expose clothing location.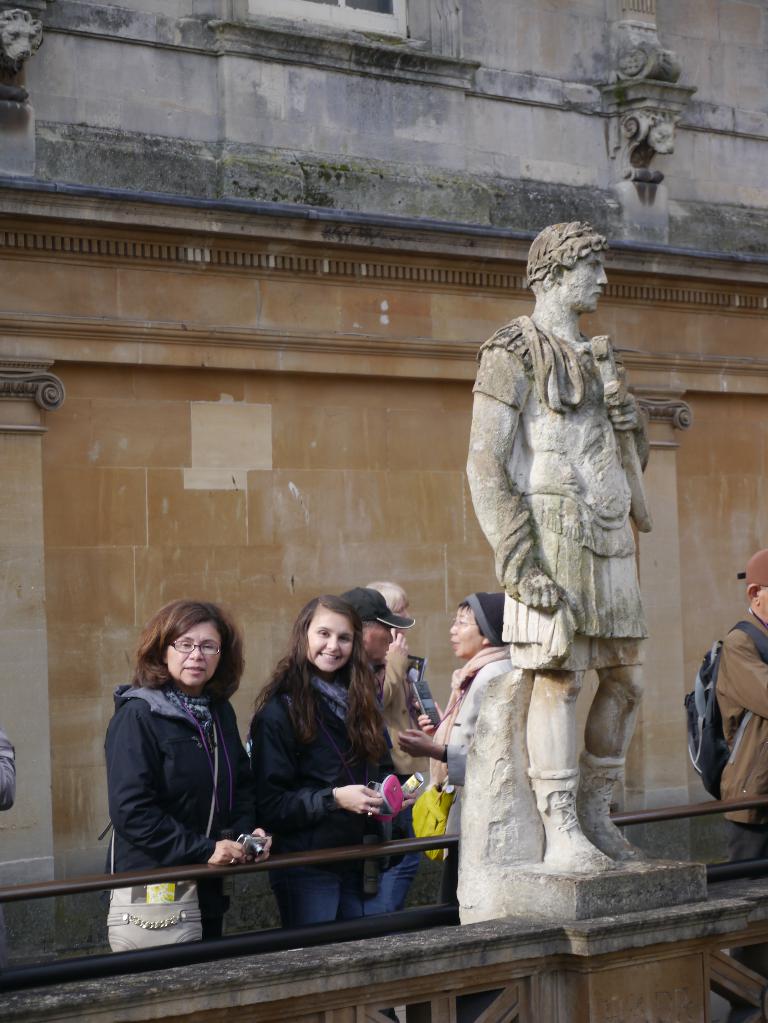
Exposed at 106:683:251:871.
